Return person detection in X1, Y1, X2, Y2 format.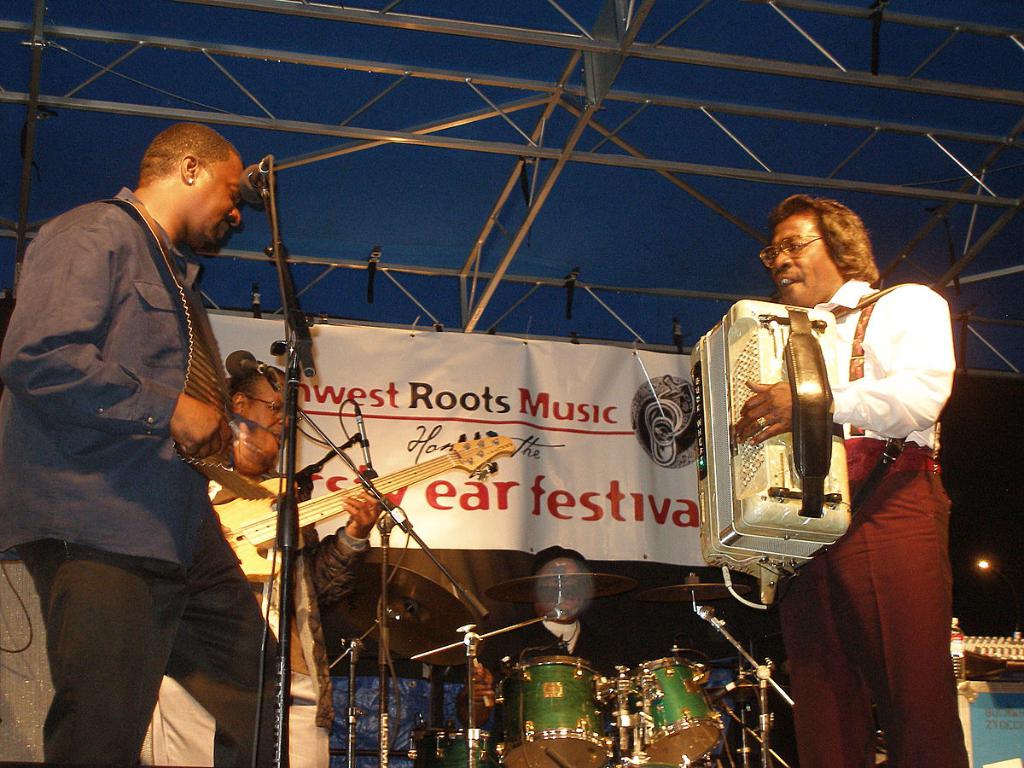
149, 354, 384, 767.
